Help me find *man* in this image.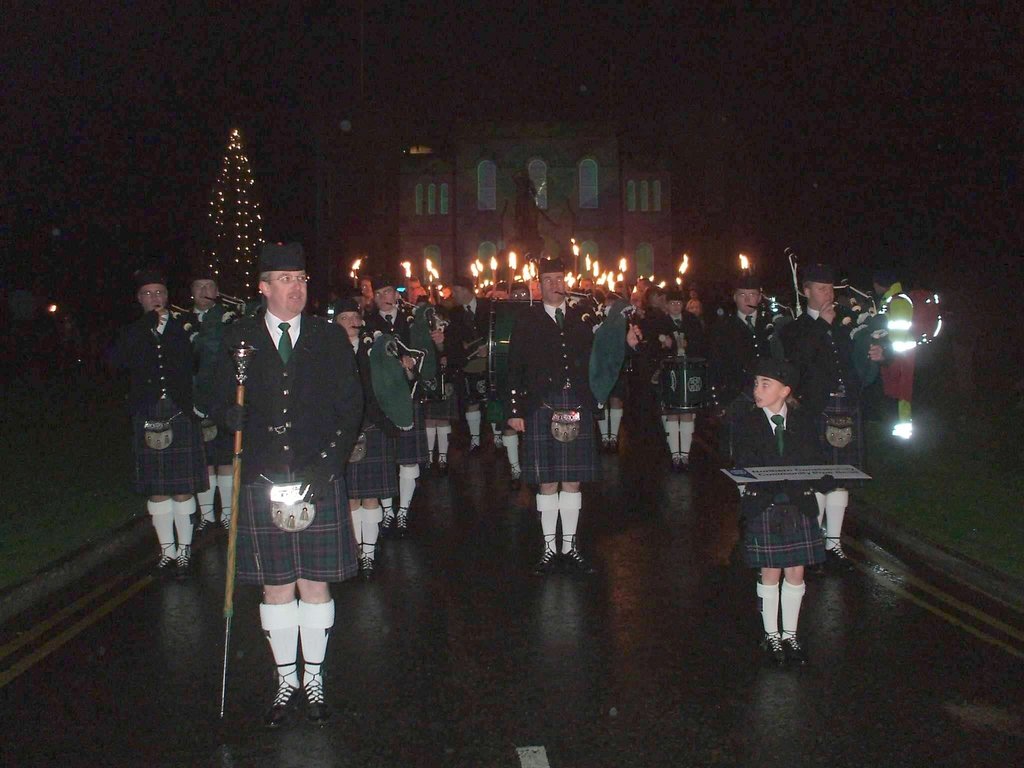
Found it: 650/283/711/465.
